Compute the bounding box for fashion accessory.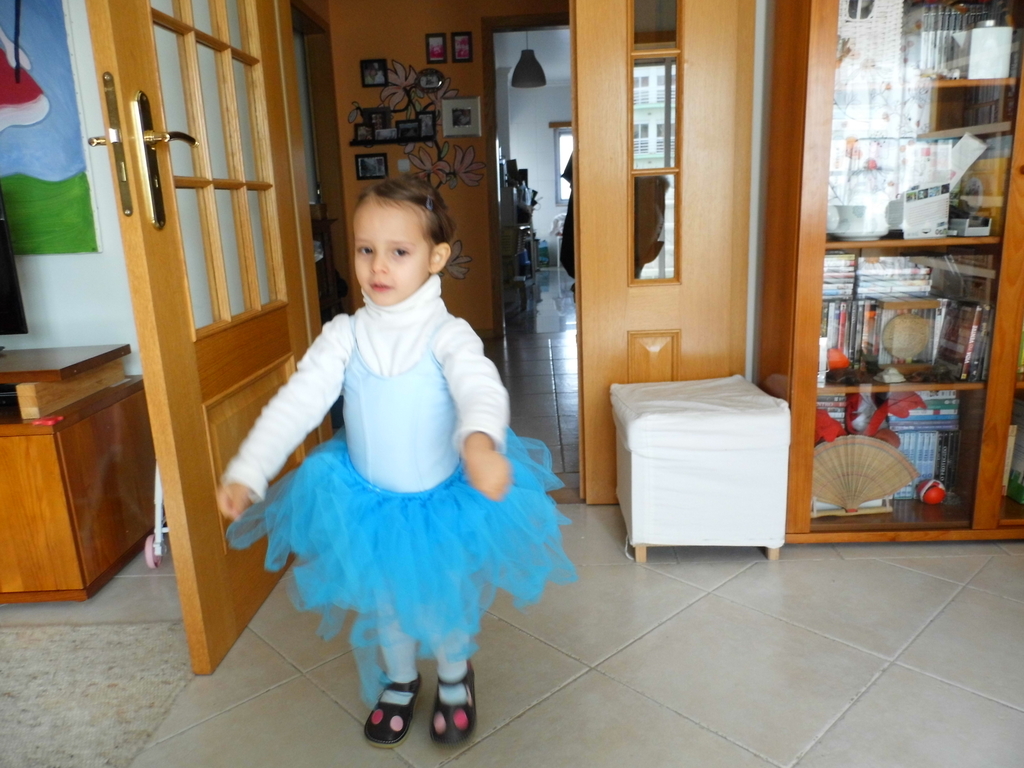
436,654,484,748.
